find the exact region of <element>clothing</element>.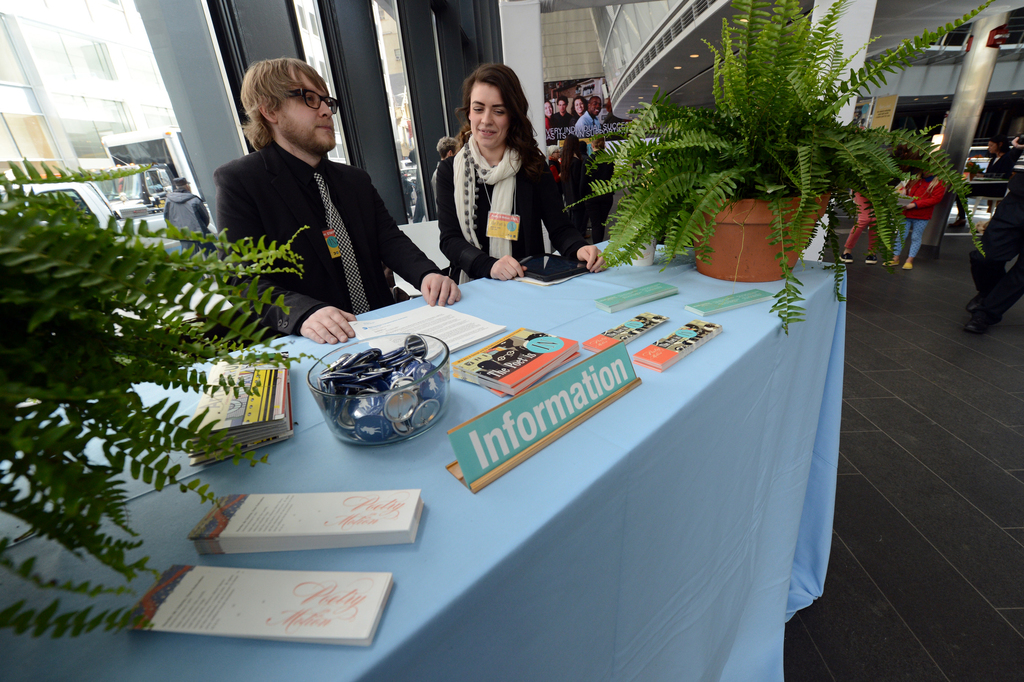
Exact region: box(214, 136, 445, 329).
